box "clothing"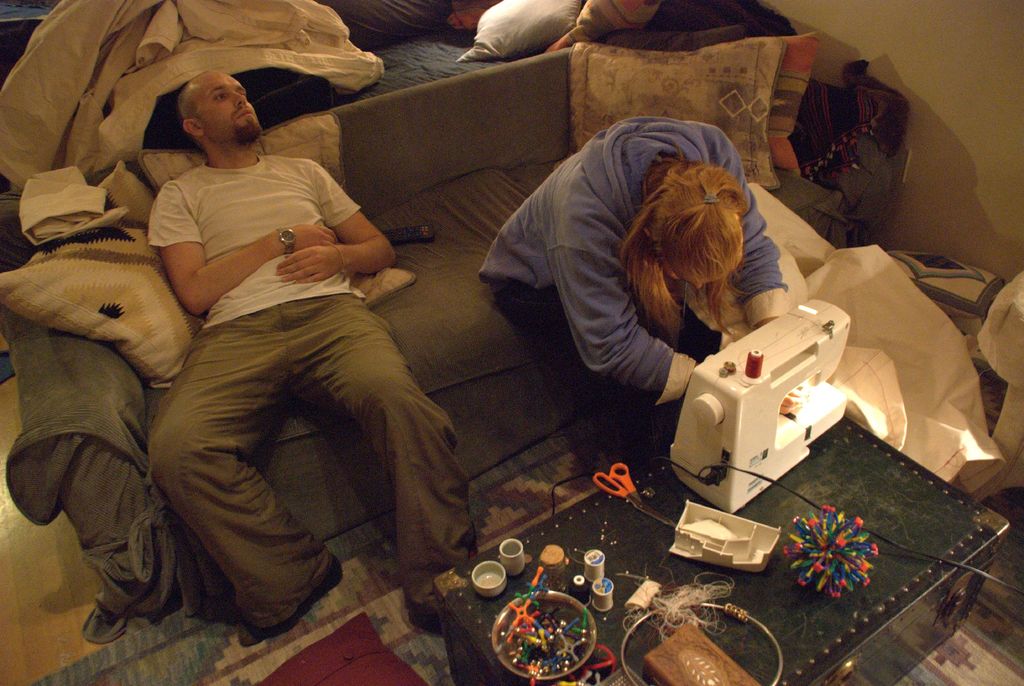
107 84 450 678
